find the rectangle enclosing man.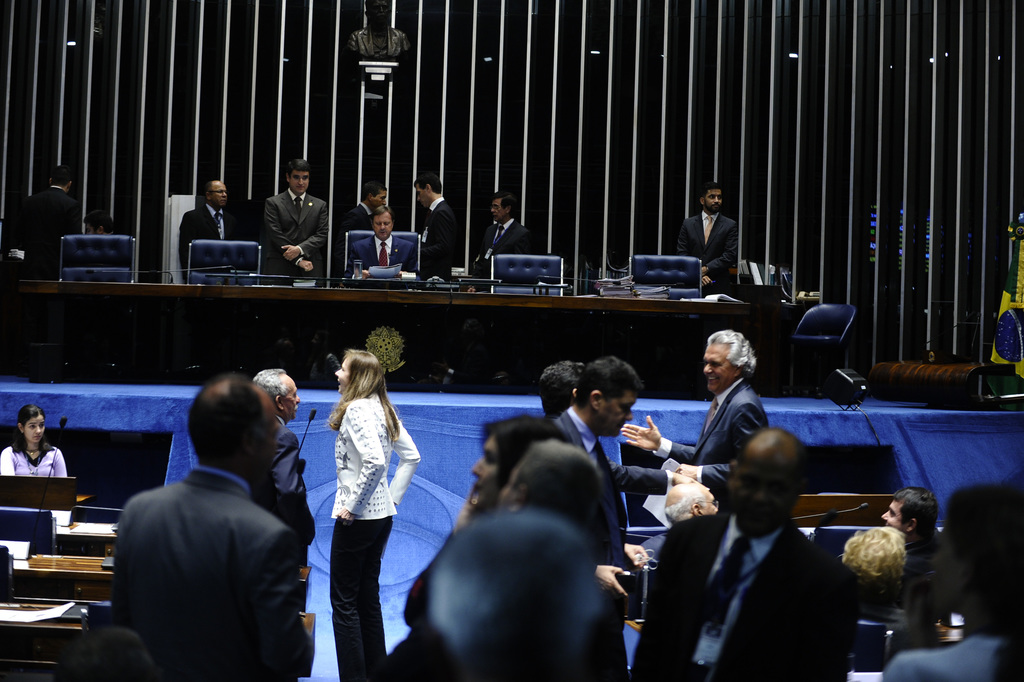
left=252, top=368, right=314, bottom=617.
